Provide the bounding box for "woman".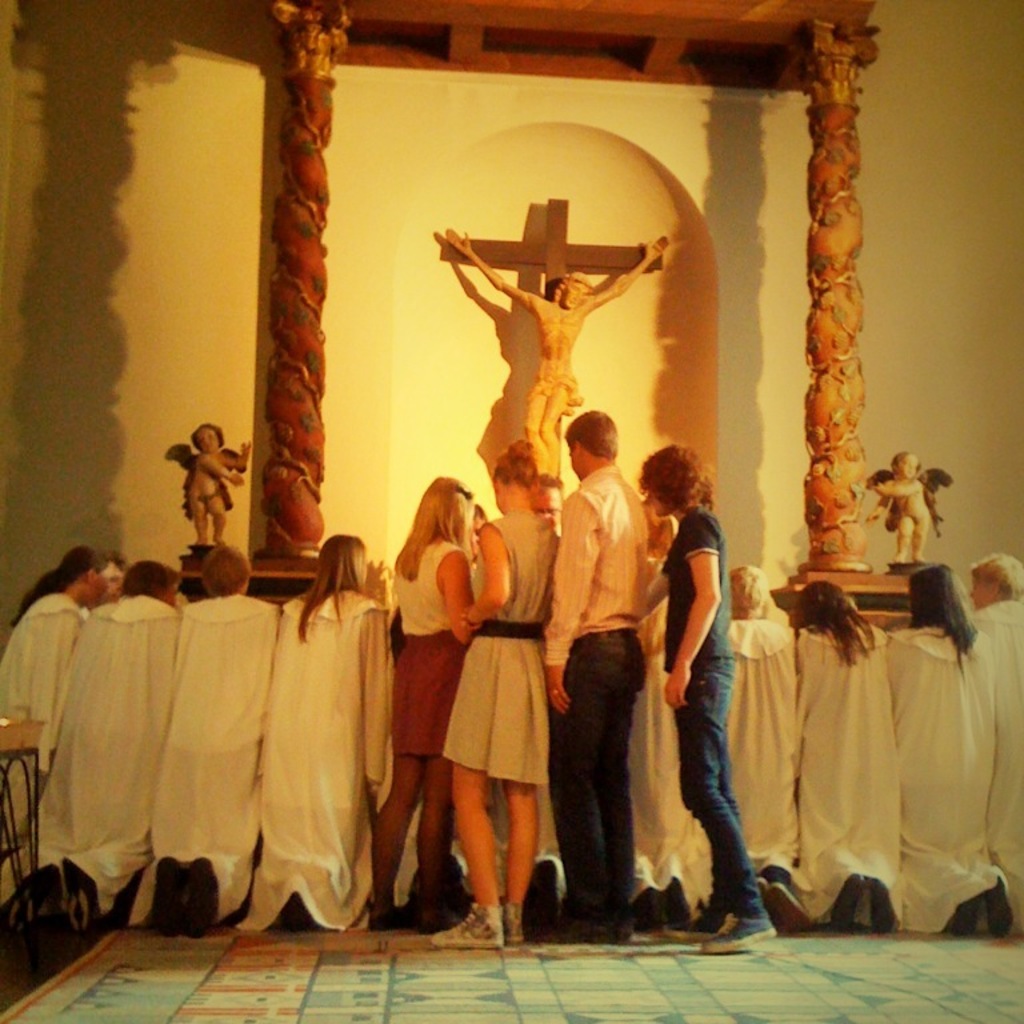
BBox(0, 545, 115, 915).
